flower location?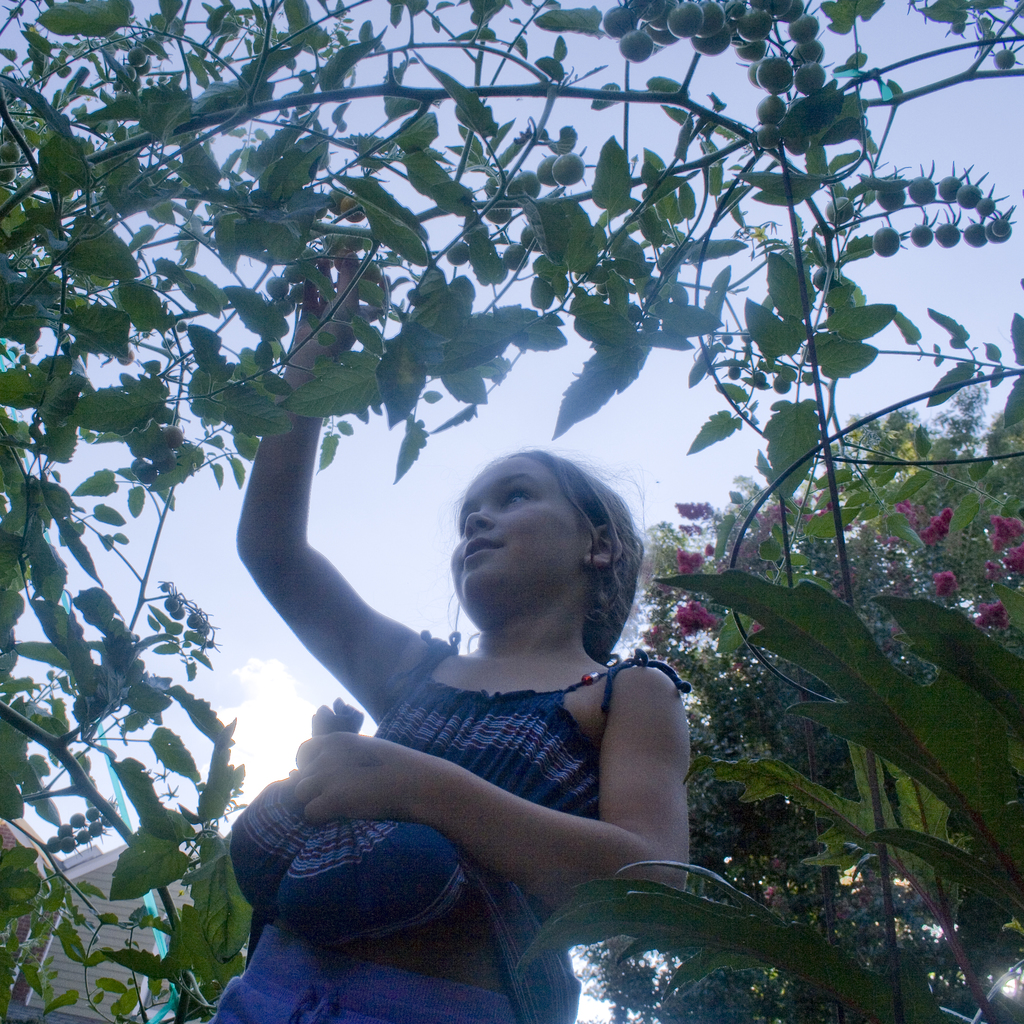
x1=748 y1=224 x2=772 y2=243
